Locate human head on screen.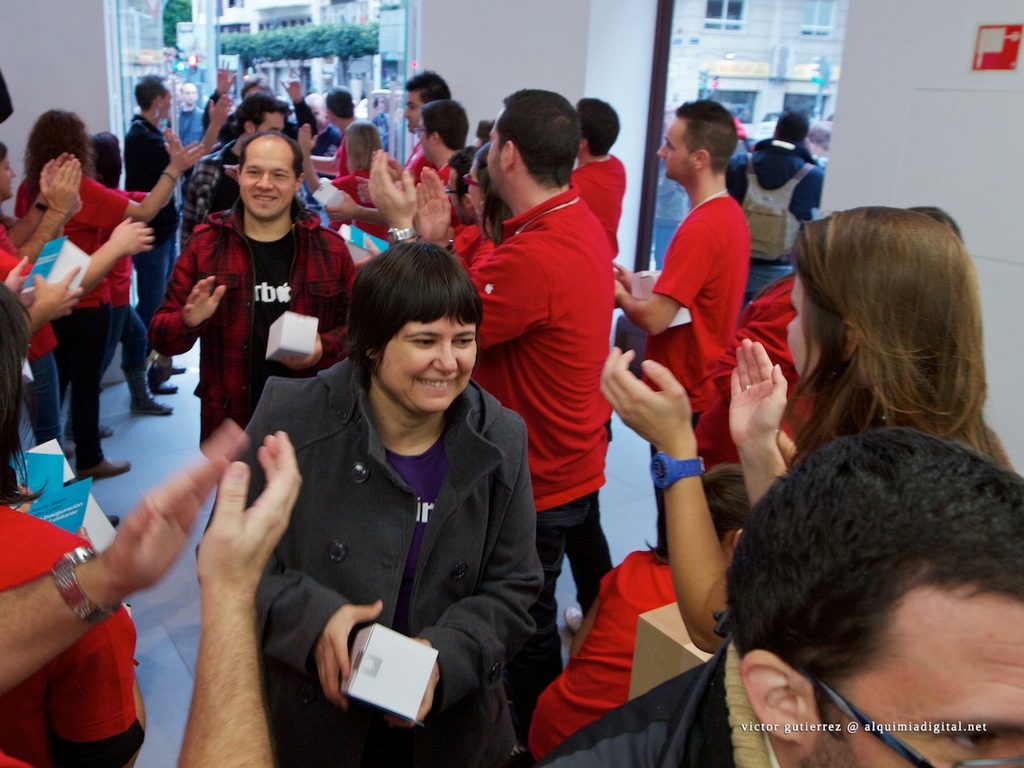
On screen at Rect(0, 278, 56, 503).
